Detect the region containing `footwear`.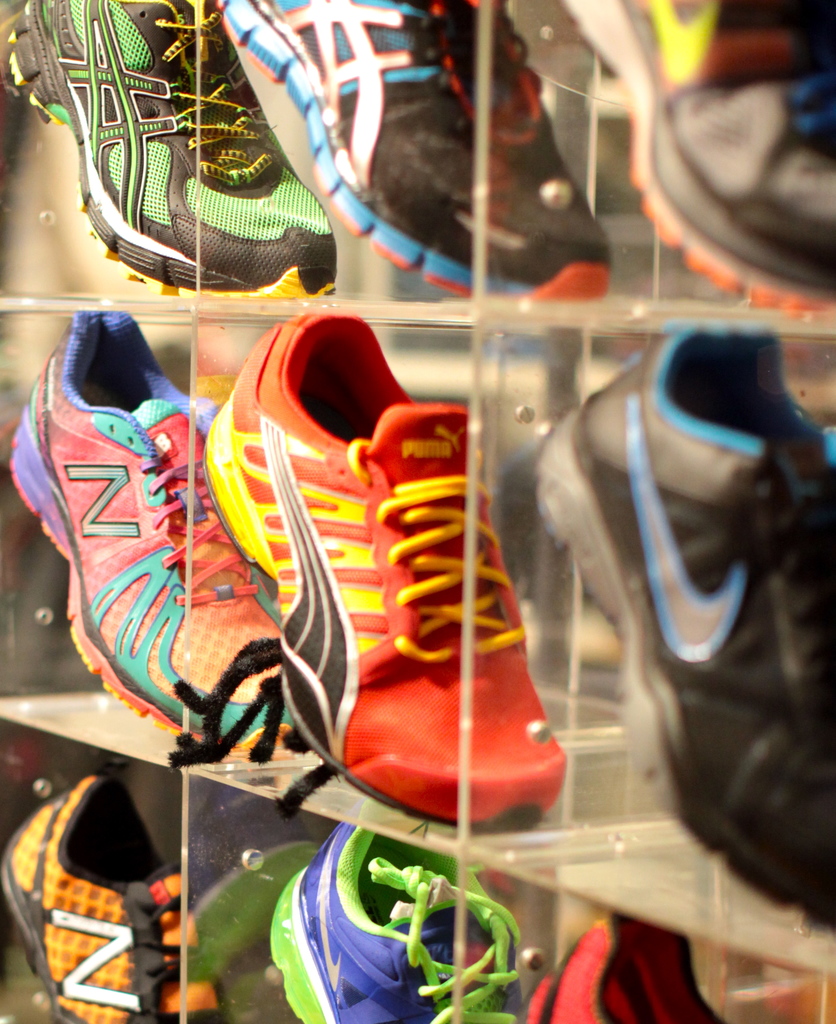
<region>210, 0, 613, 302</region>.
